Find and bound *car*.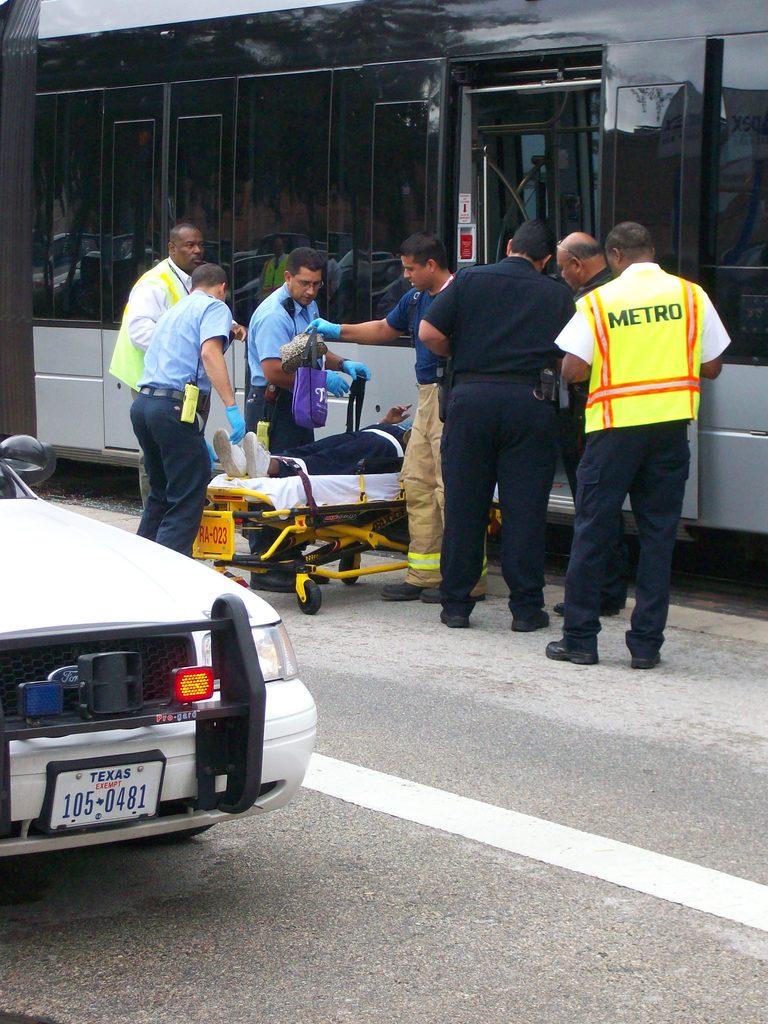
Bound: BBox(0, 440, 321, 853).
